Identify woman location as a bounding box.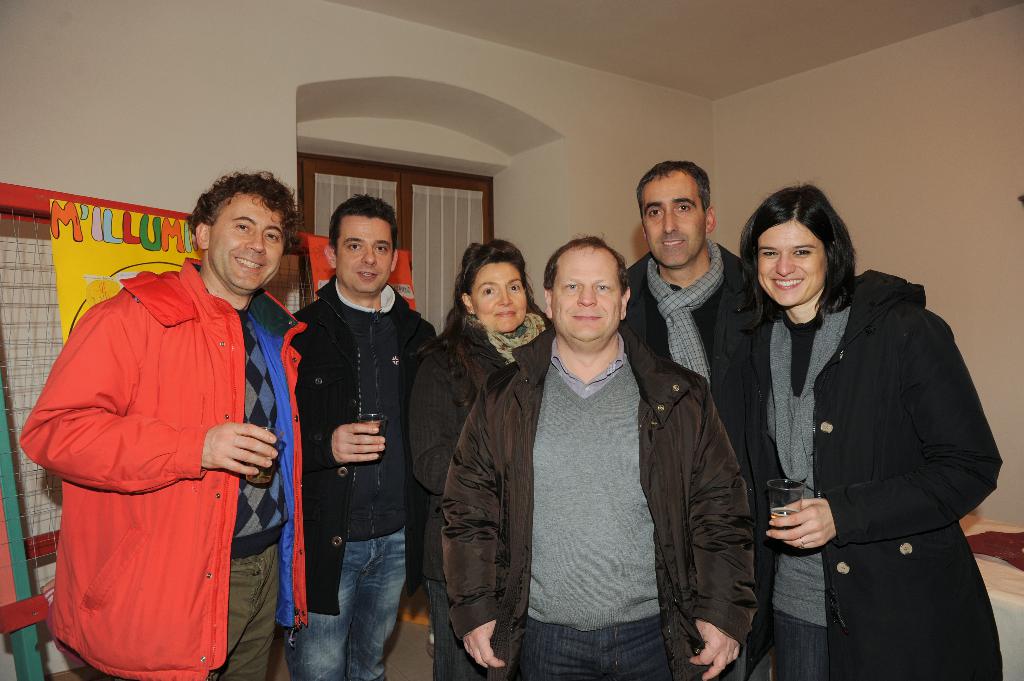
bbox(729, 182, 991, 680).
